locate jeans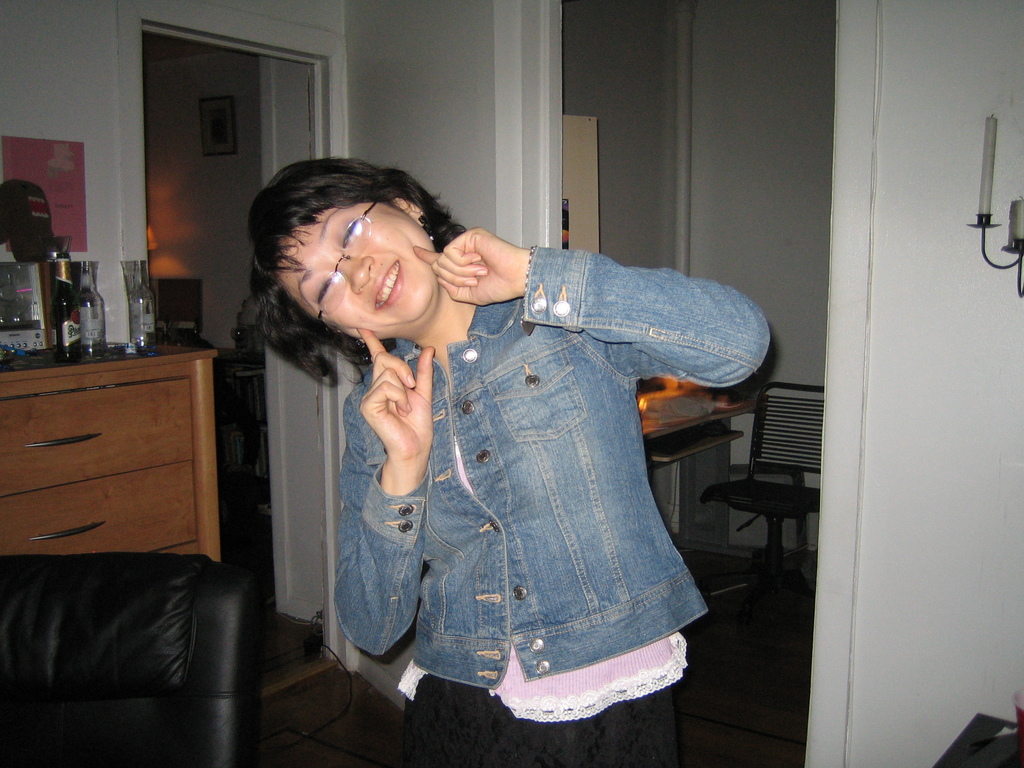
locate(391, 239, 758, 665)
